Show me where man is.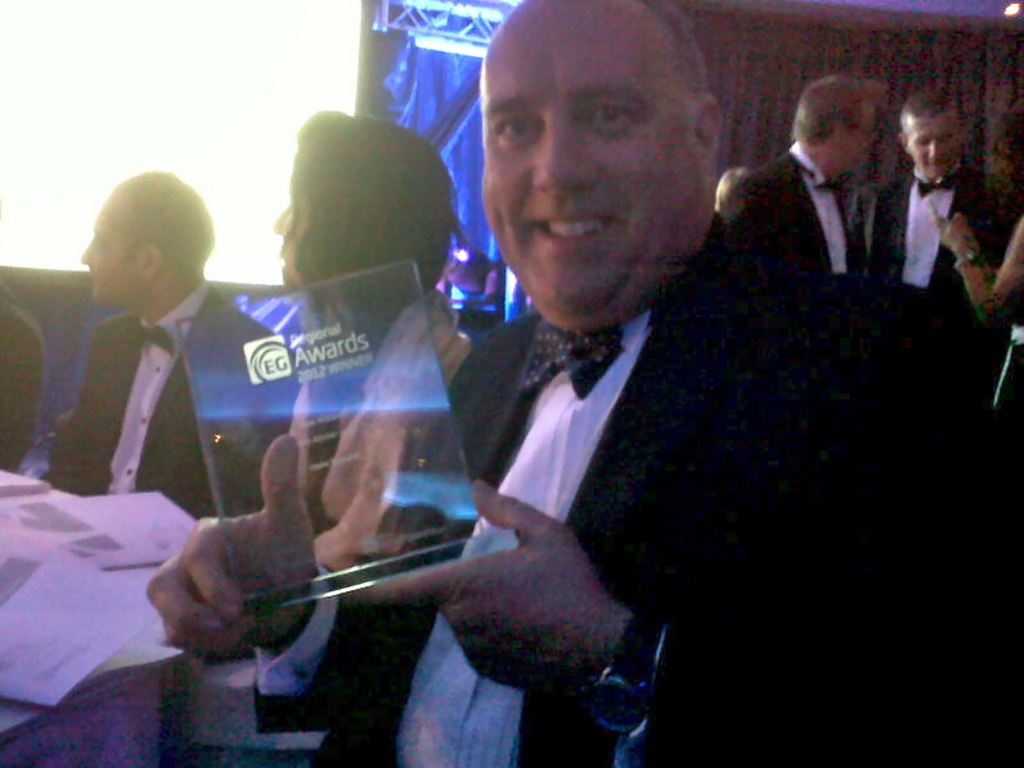
man is at <region>161, 0, 1023, 763</region>.
